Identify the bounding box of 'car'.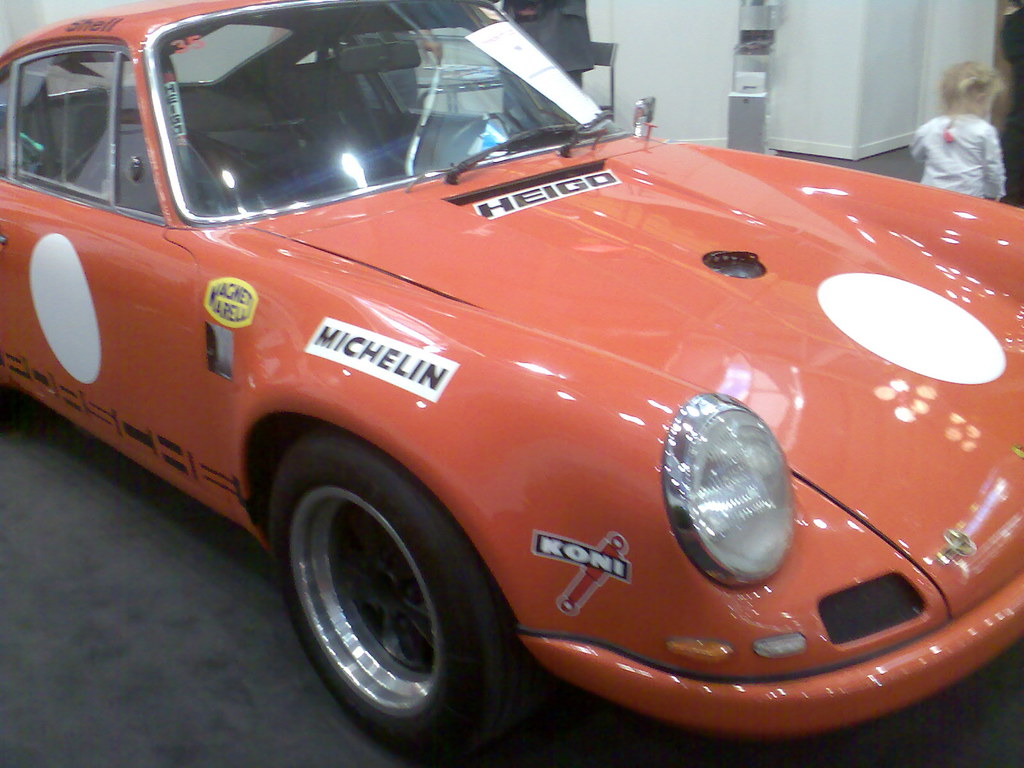
50, 26, 1023, 745.
